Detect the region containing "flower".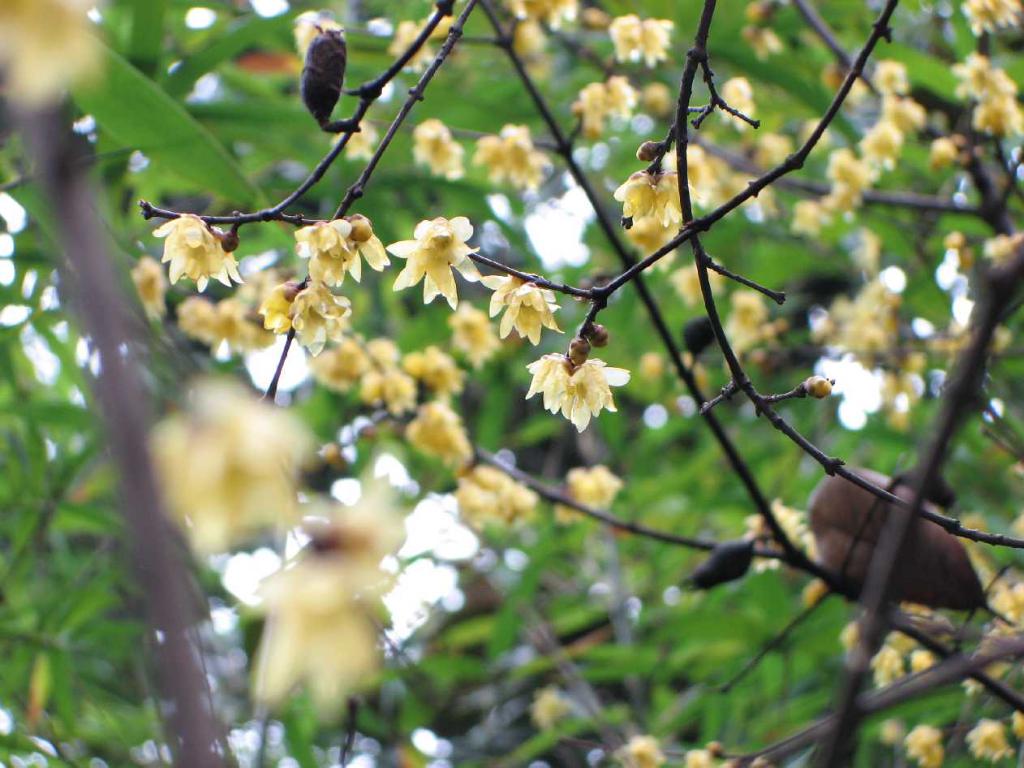
<region>819, 274, 912, 373</region>.
